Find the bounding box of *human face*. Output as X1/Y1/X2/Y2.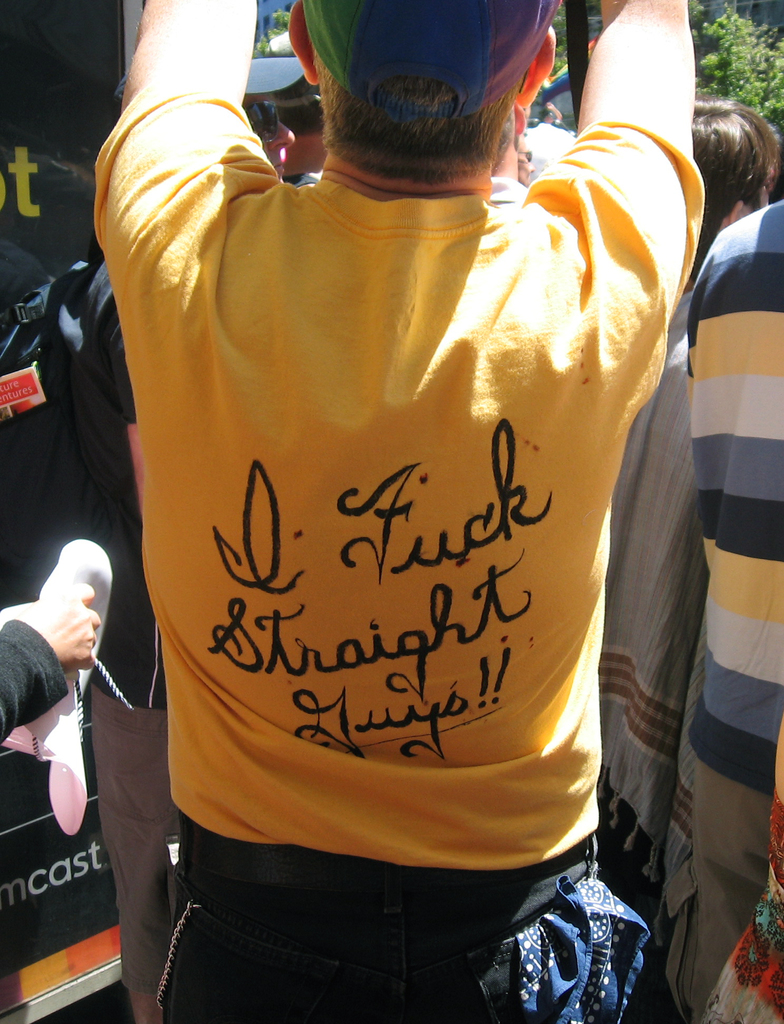
514/132/531/183.
